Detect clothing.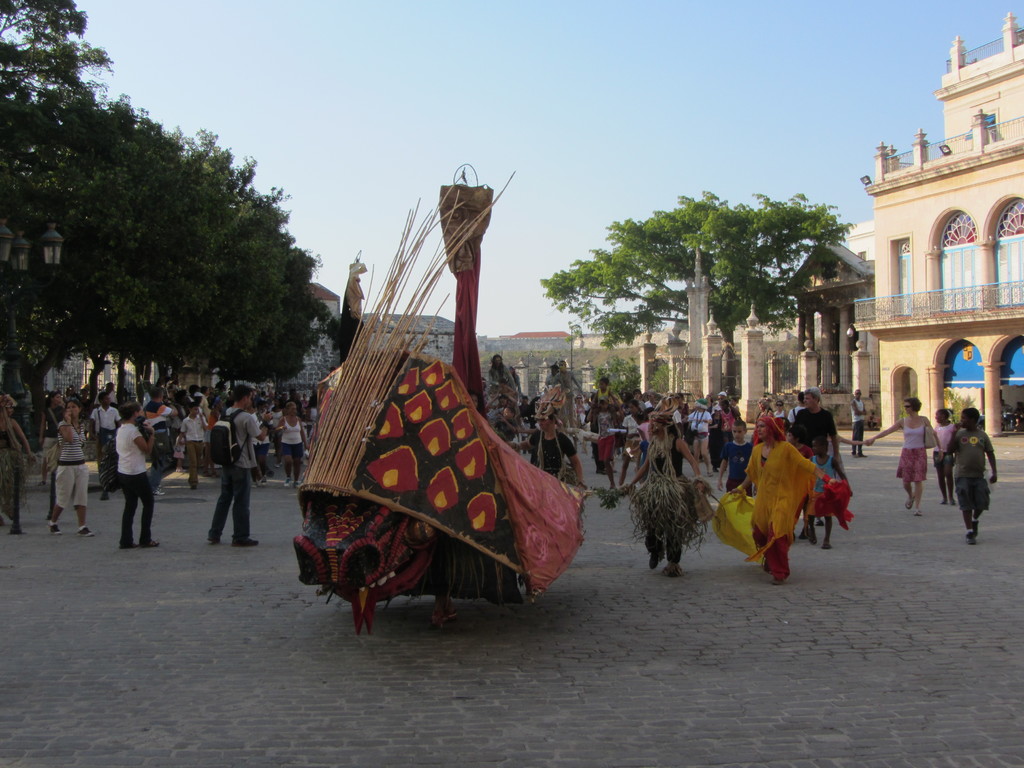
Detected at 689/414/710/467.
